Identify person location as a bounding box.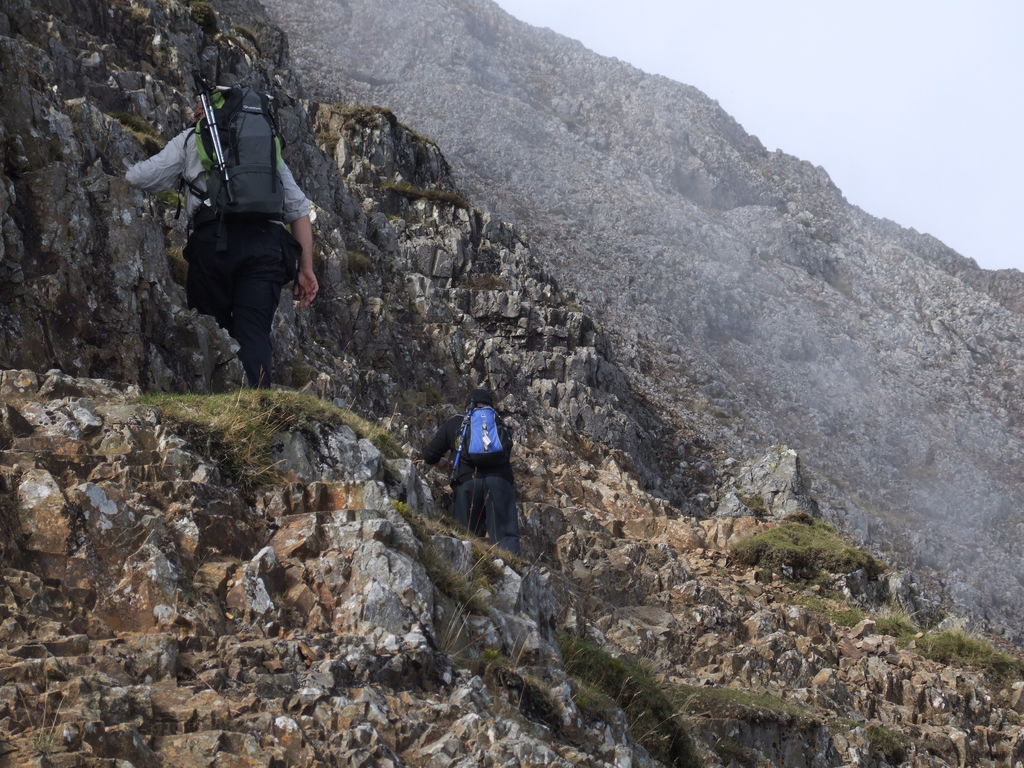
140:45:315:408.
